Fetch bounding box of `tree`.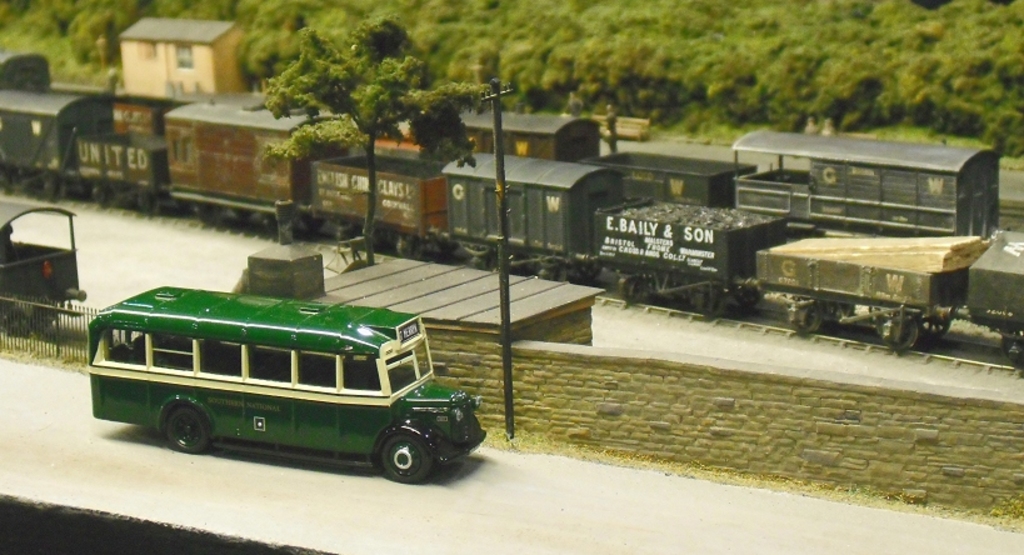
Bbox: detection(264, 19, 498, 259).
